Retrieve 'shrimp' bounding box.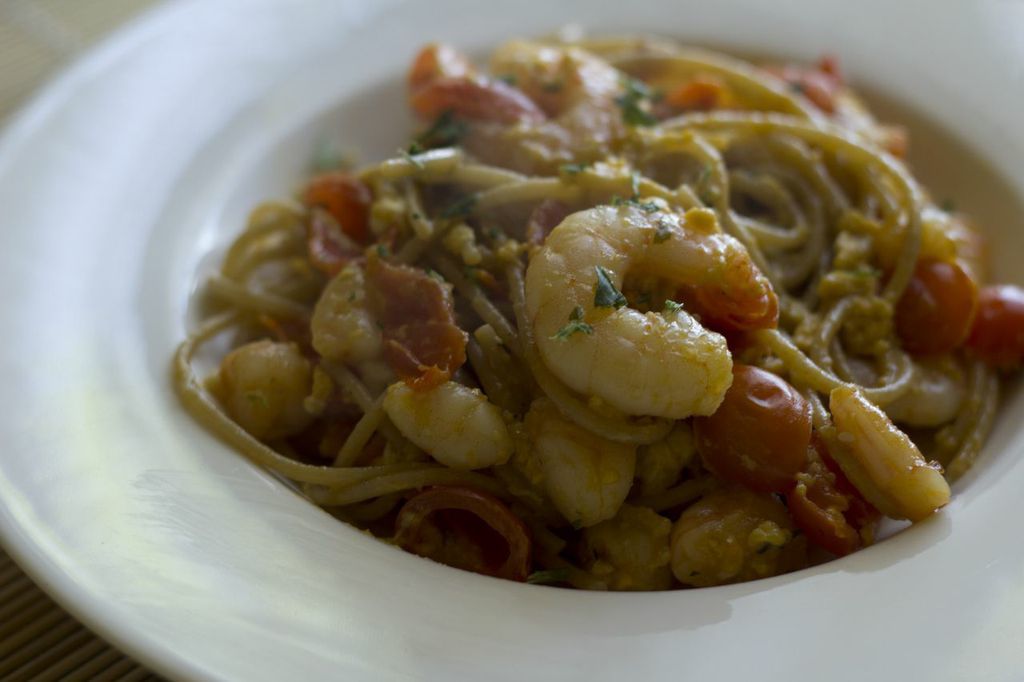
Bounding box: bbox=(526, 190, 777, 419).
